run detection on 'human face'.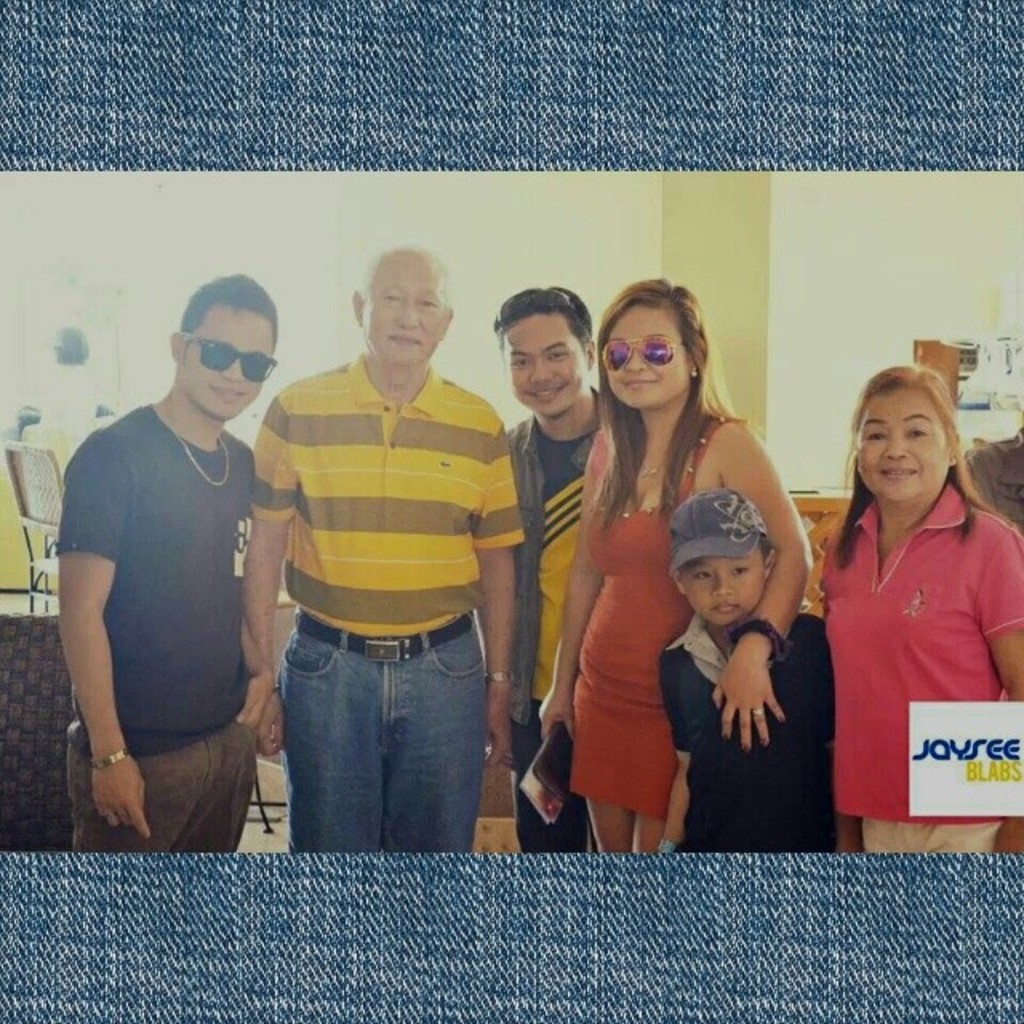
Result: [x1=370, y1=250, x2=446, y2=373].
